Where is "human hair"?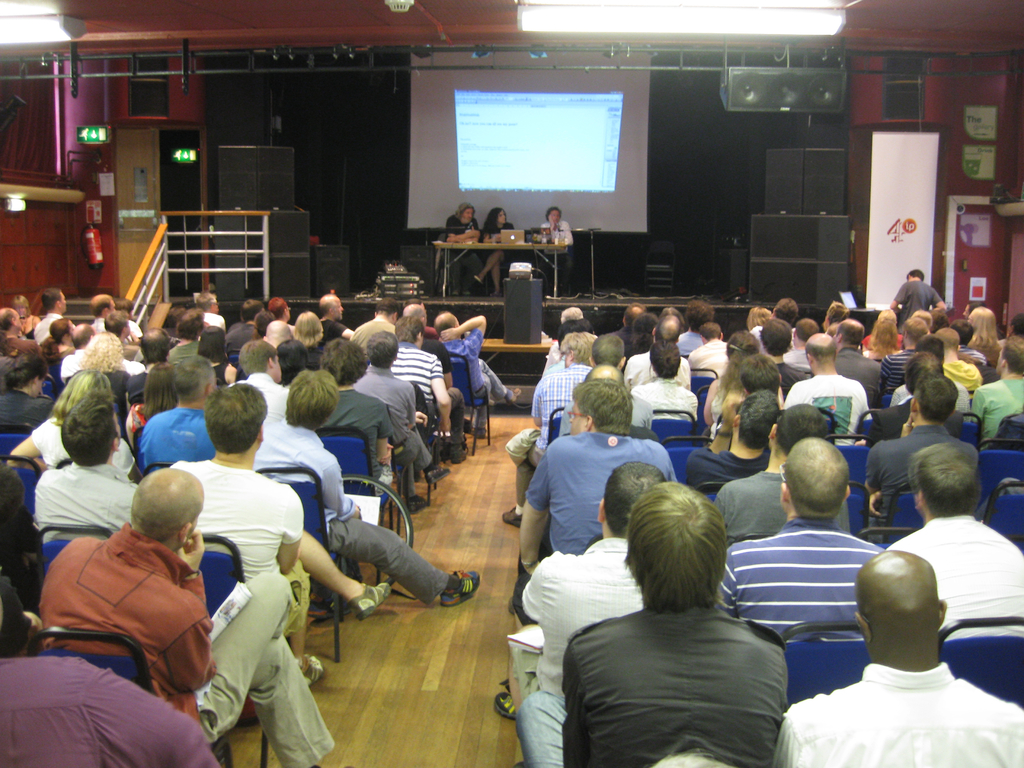
rect(139, 328, 168, 363).
